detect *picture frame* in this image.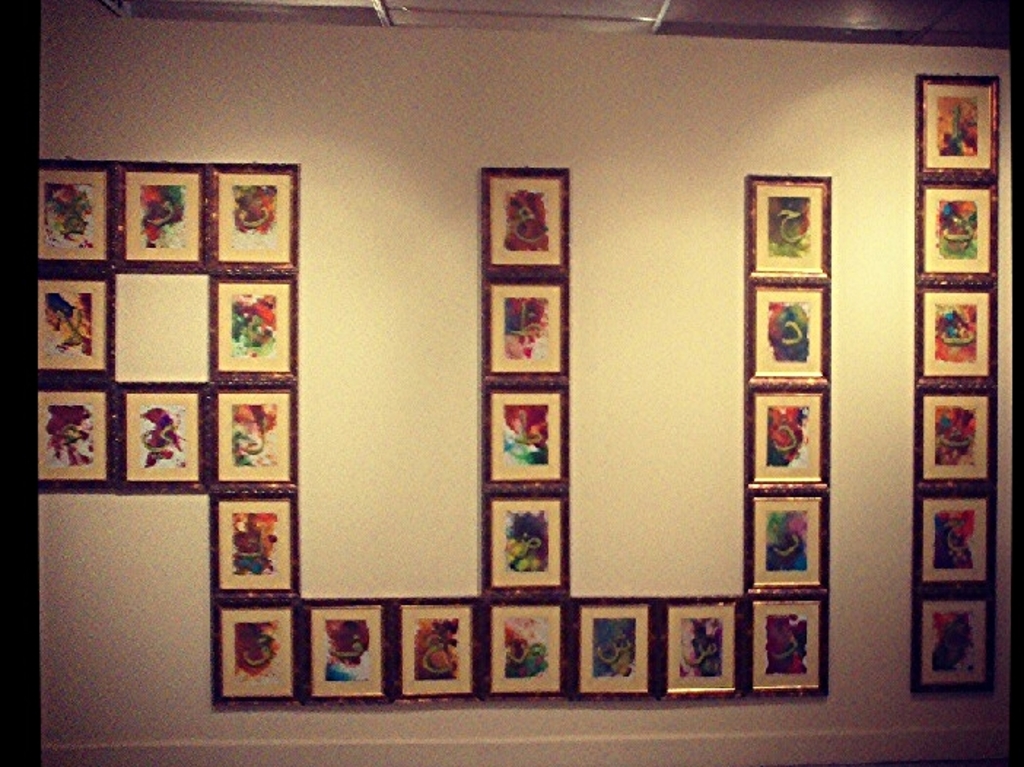
Detection: <region>213, 596, 299, 707</region>.
